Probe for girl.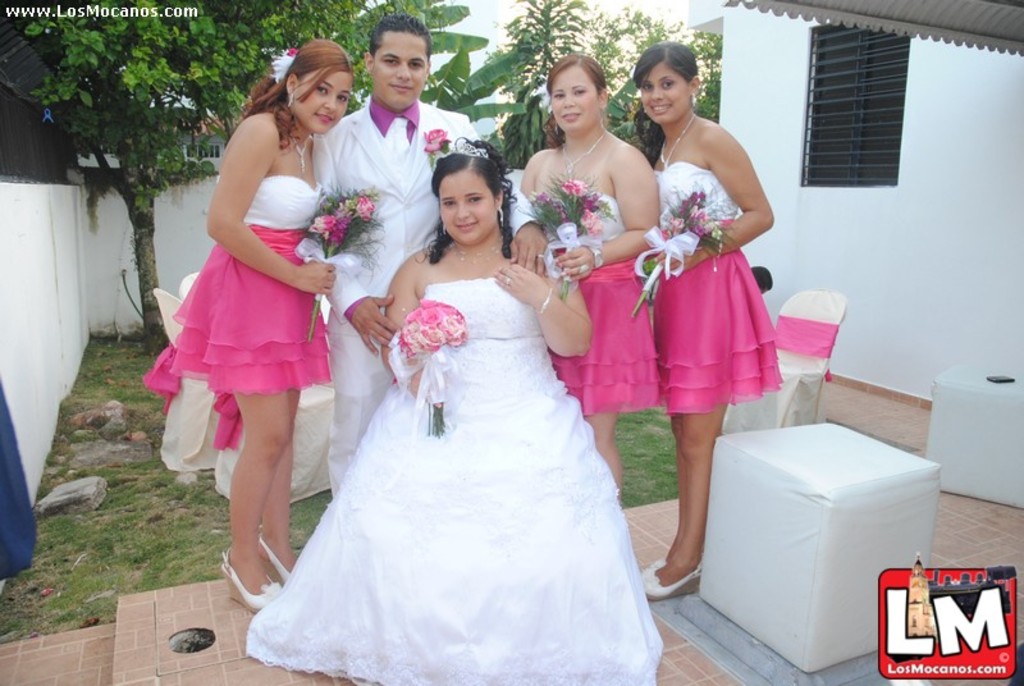
Probe result: {"x1": 631, "y1": 42, "x2": 782, "y2": 600}.
